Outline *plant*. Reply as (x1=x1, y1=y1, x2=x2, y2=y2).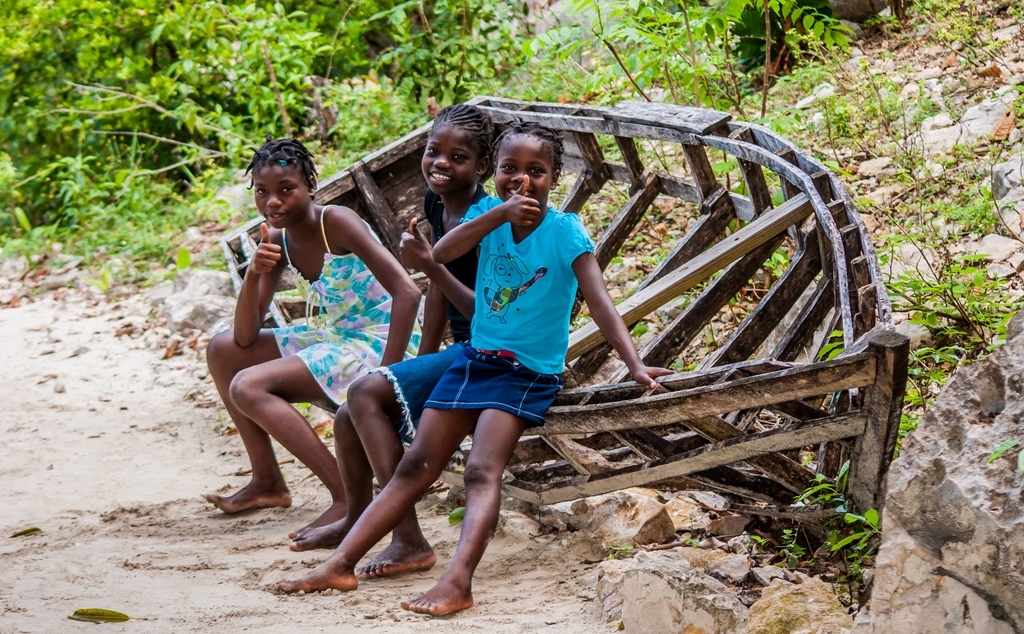
(x1=781, y1=524, x2=807, y2=572).
